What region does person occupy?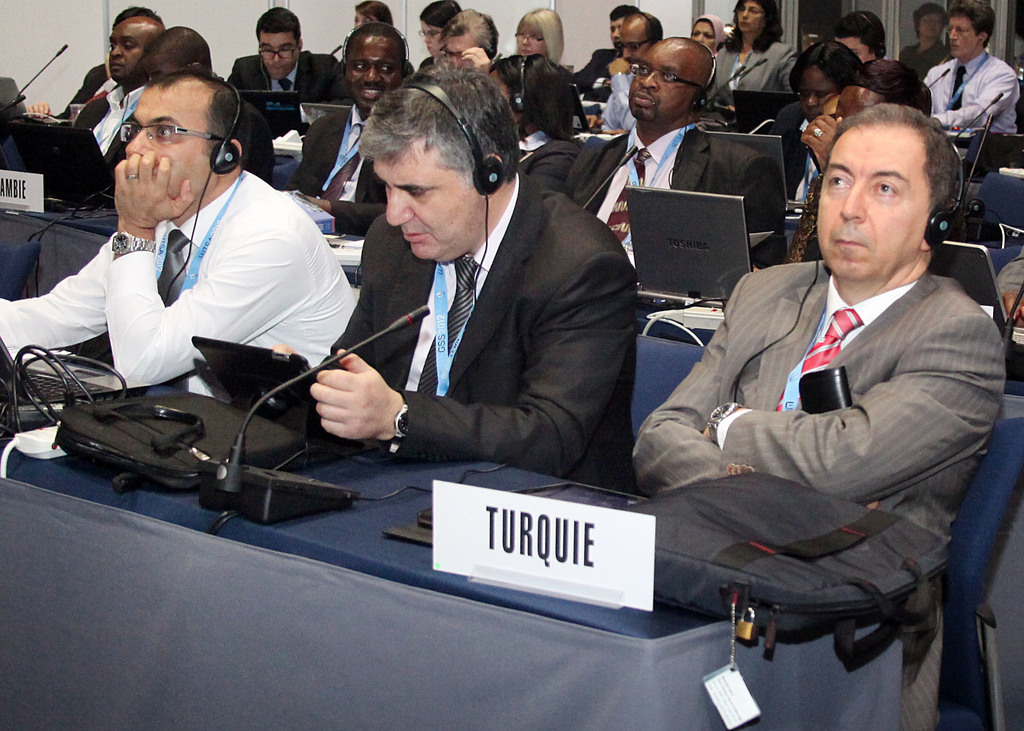
BBox(492, 49, 584, 183).
